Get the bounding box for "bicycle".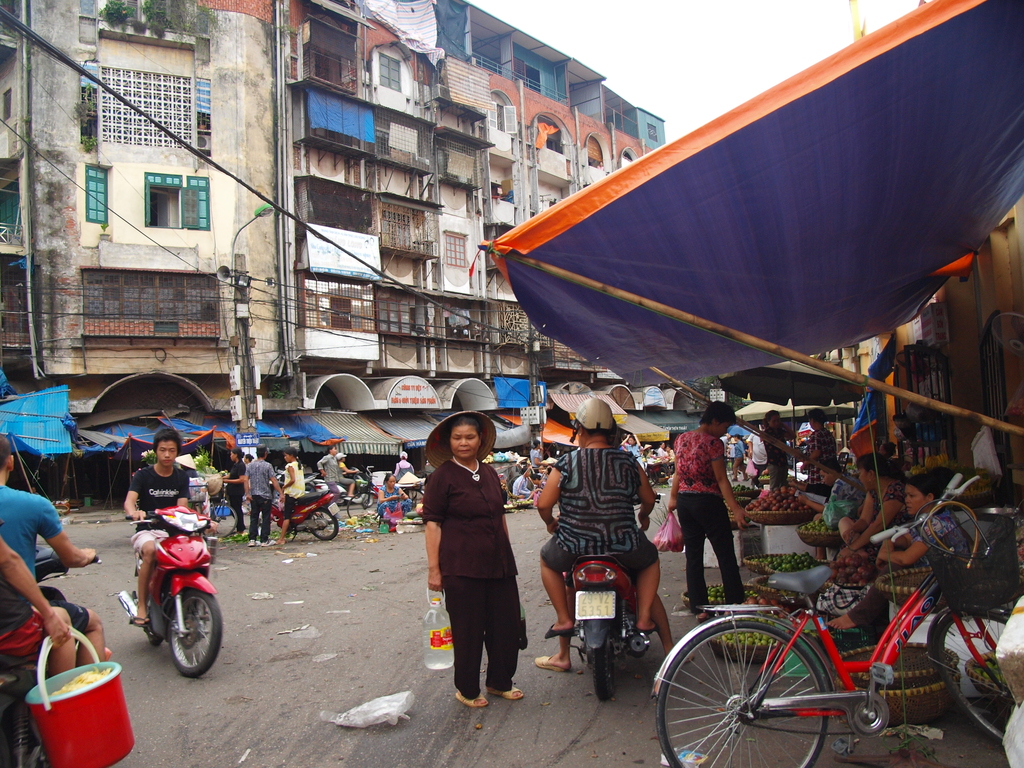
653 508 1001 759.
